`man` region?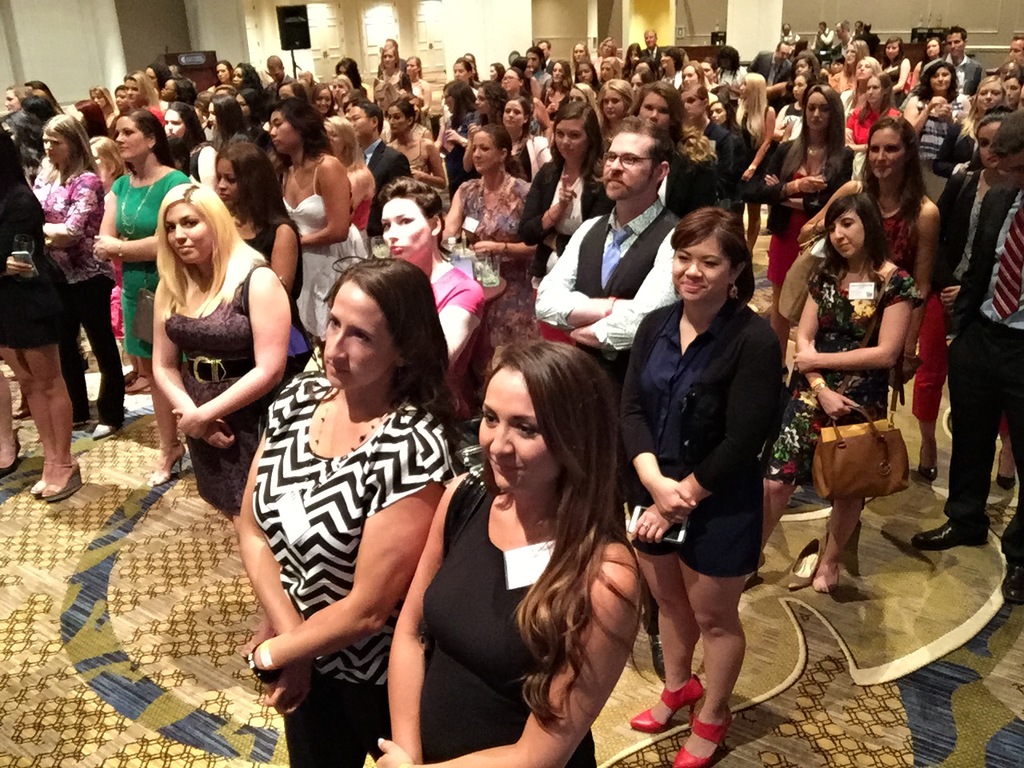
(left=810, top=18, right=834, bottom=65)
